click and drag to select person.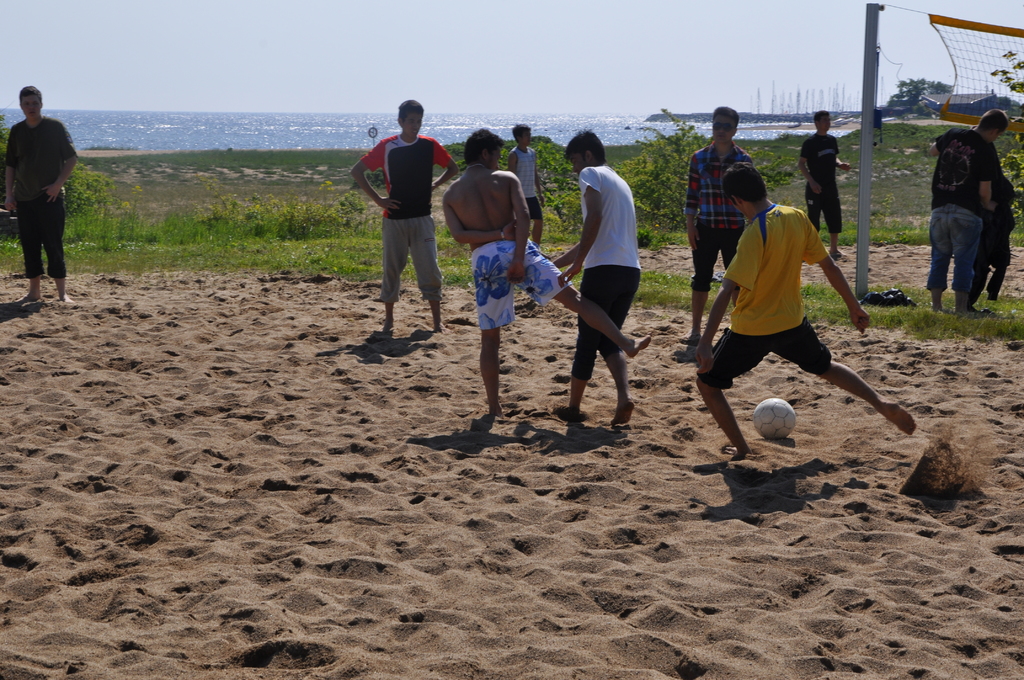
Selection: 545:127:642:429.
